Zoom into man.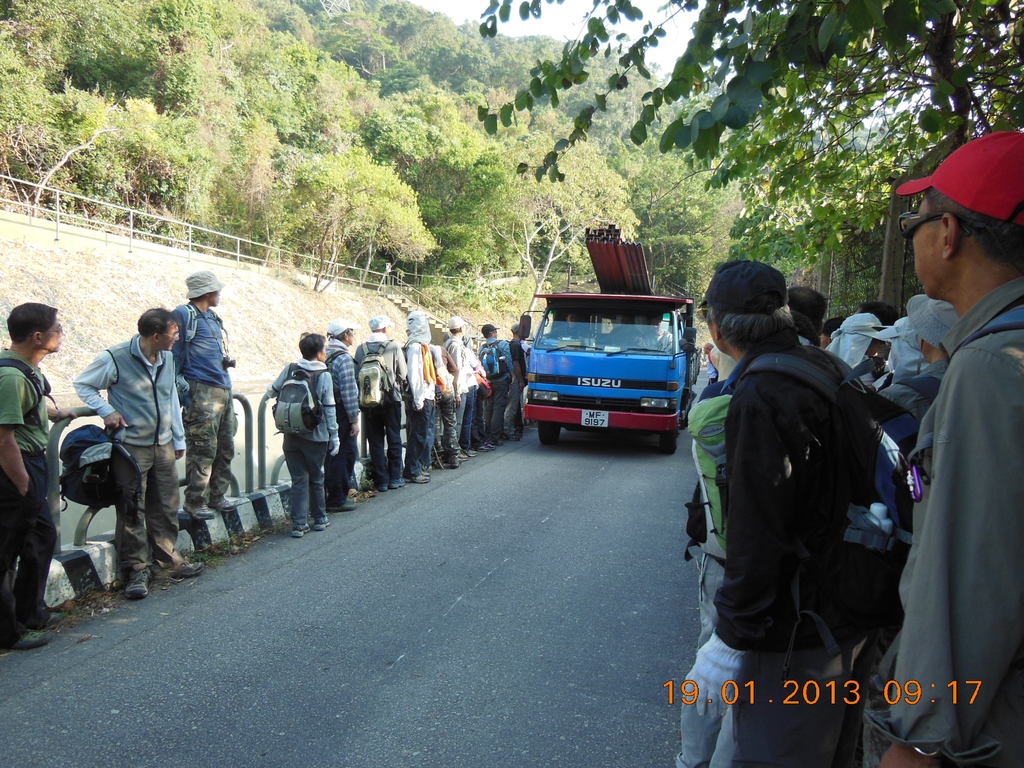
Zoom target: bbox=[872, 132, 1023, 719].
